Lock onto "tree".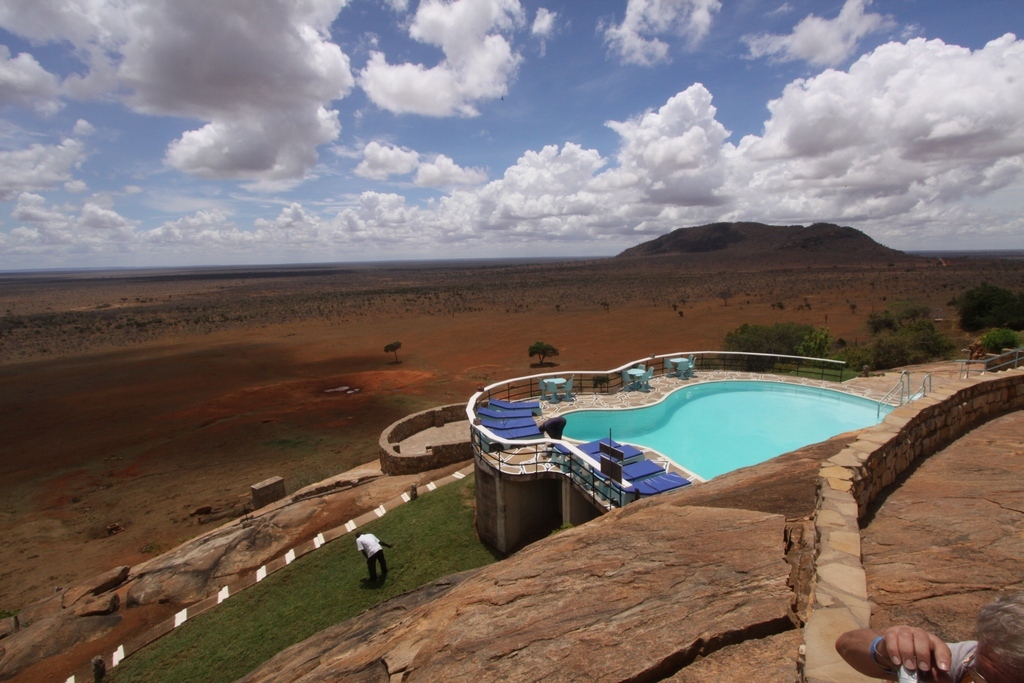
Locked: crop(948, 281, 1023, 339).
